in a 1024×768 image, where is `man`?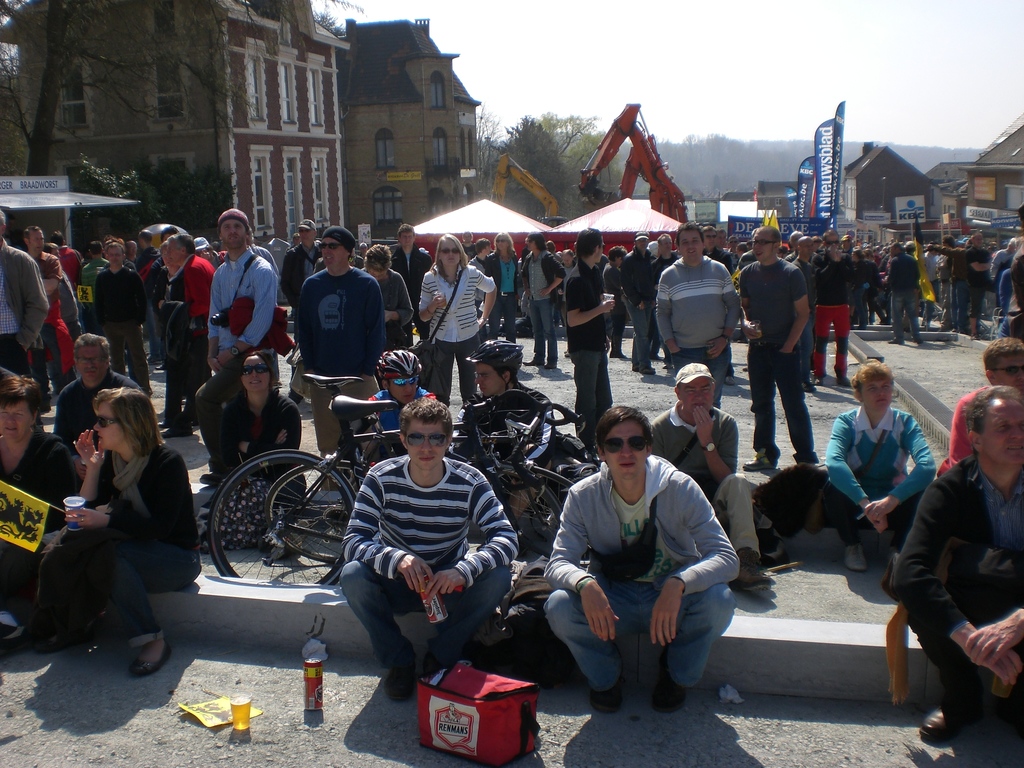
box=[517, 232, 568, 369].
